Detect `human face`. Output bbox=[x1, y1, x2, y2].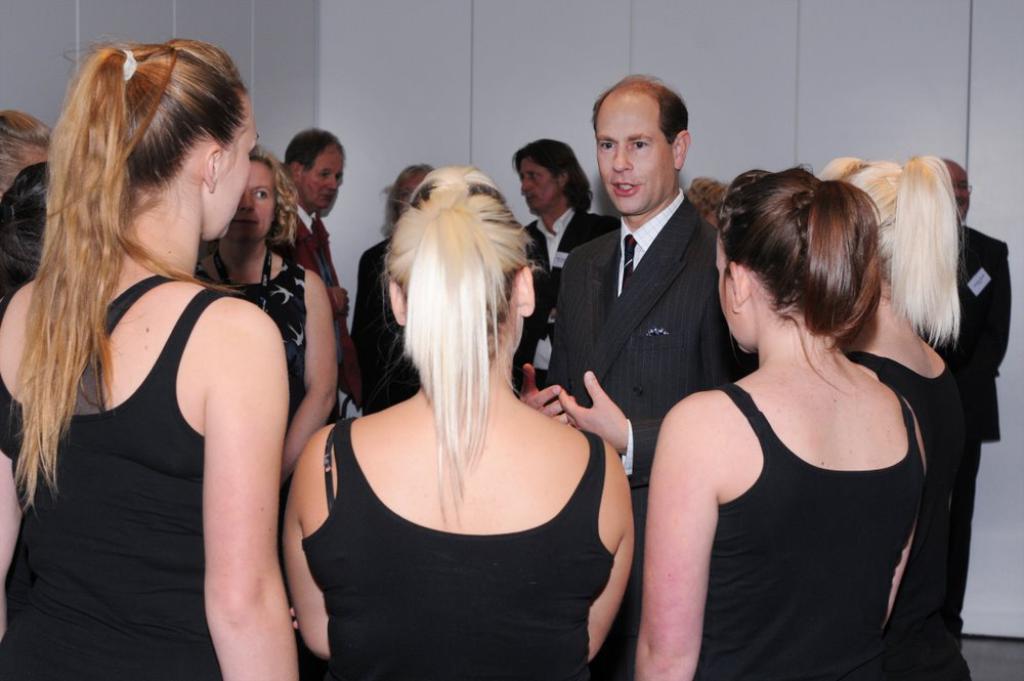
bbox=[714, 228, 757, 353].
